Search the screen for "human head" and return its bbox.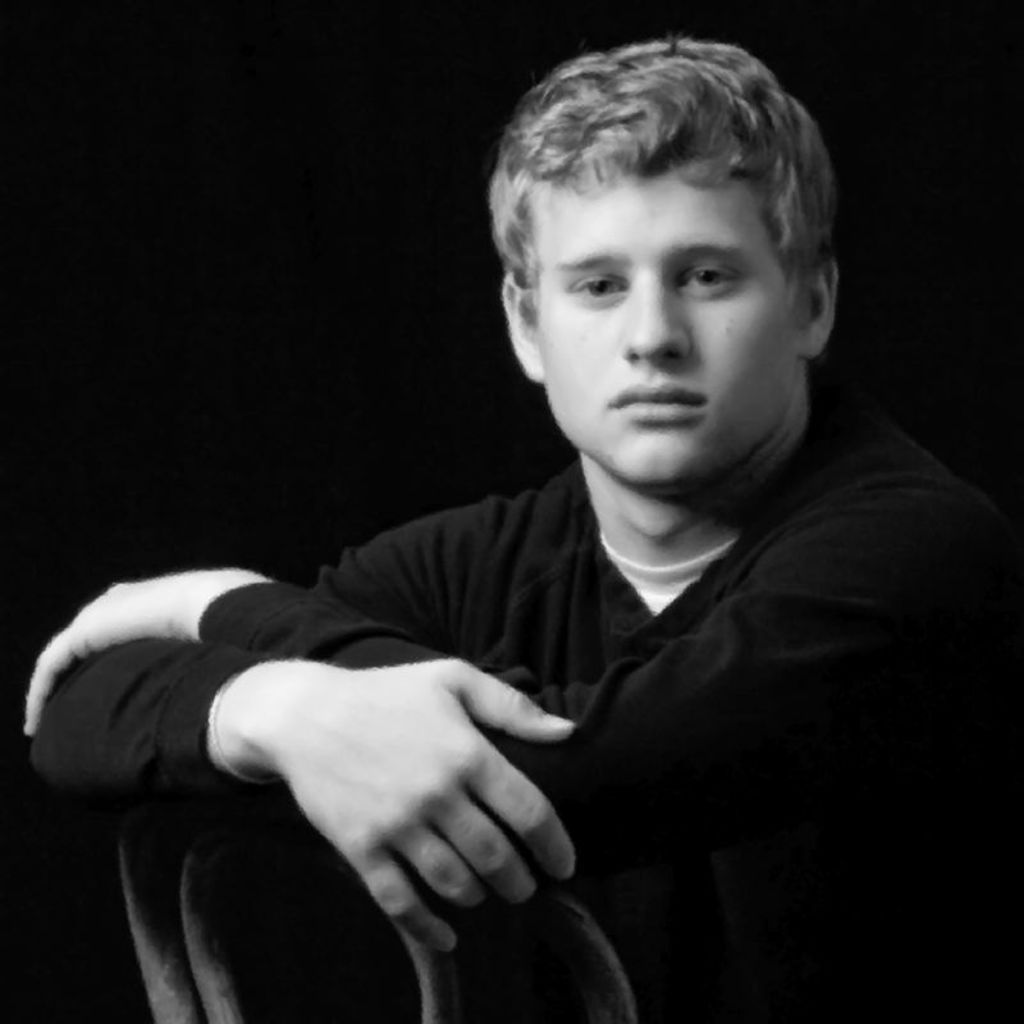
Found: [477,37,864,522].
